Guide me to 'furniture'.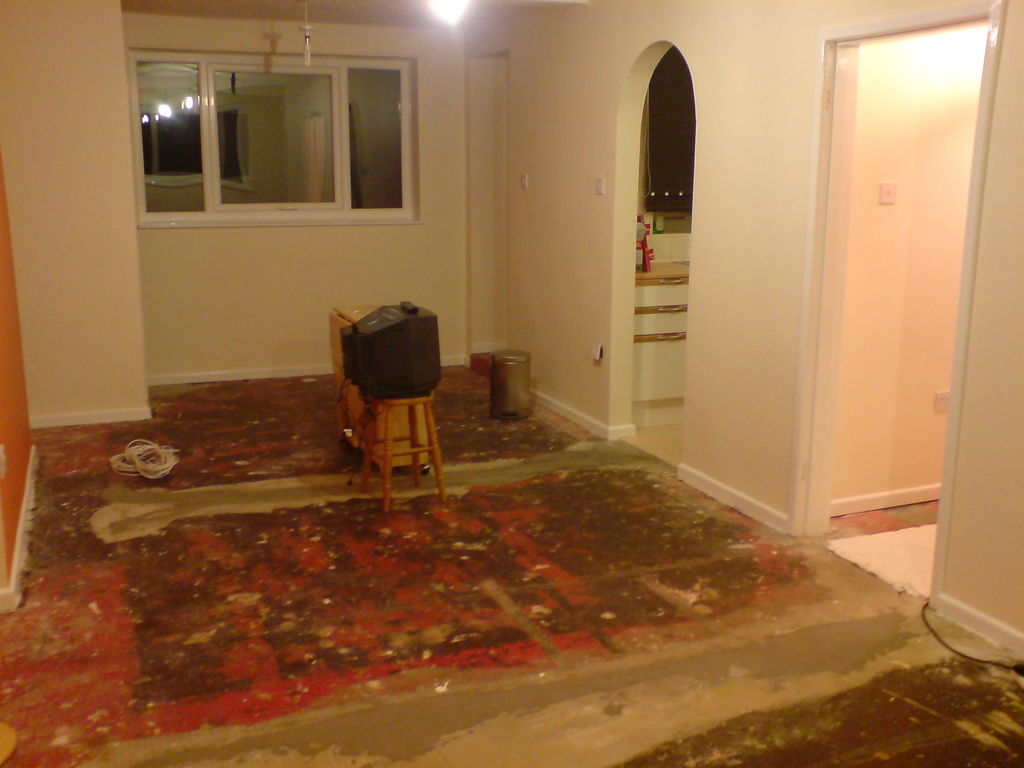
Guidance: pyautogui.locateOnScreen(492, 351, 529, 419).
